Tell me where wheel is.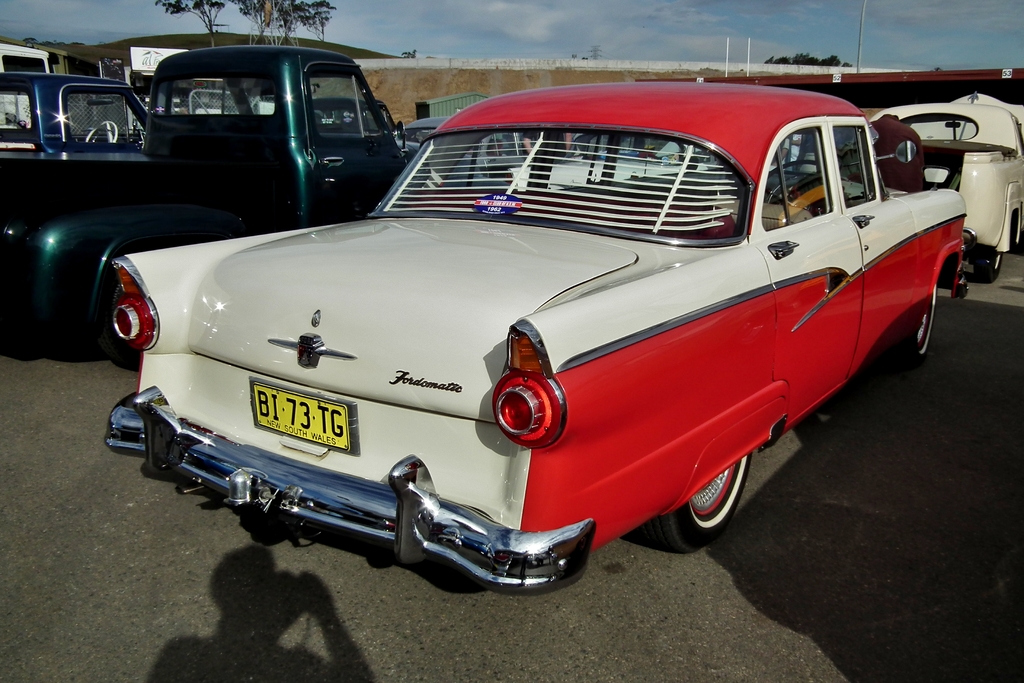
wheel is at box(911, 274, 940, 364).
